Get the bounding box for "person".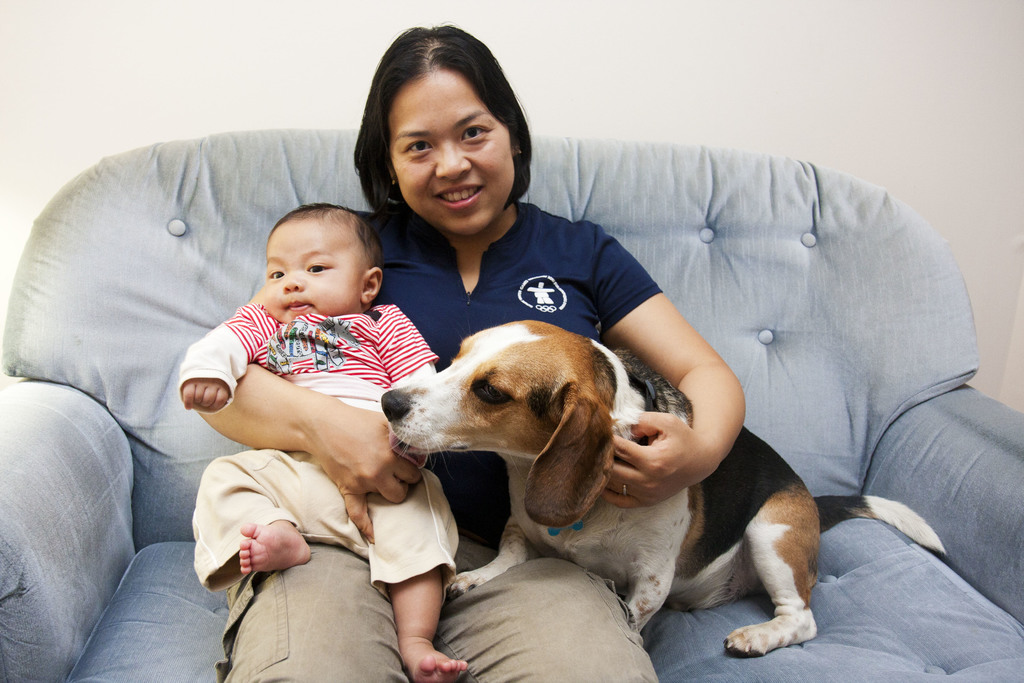
169, 198, 474, 682.
